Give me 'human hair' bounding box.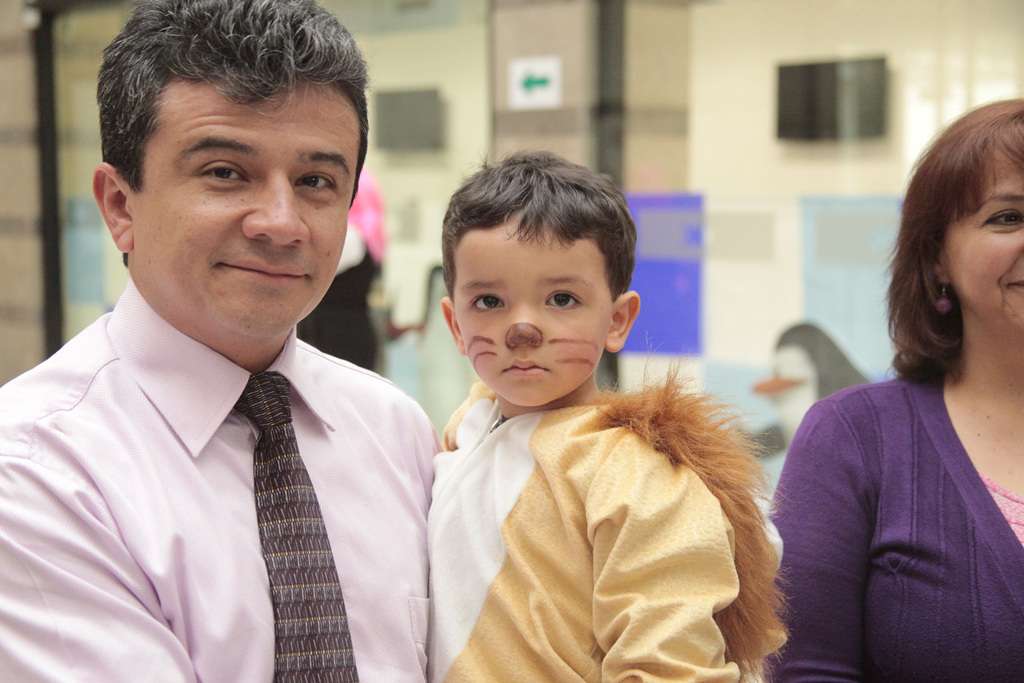
detection(440, 145, 639, 300).
